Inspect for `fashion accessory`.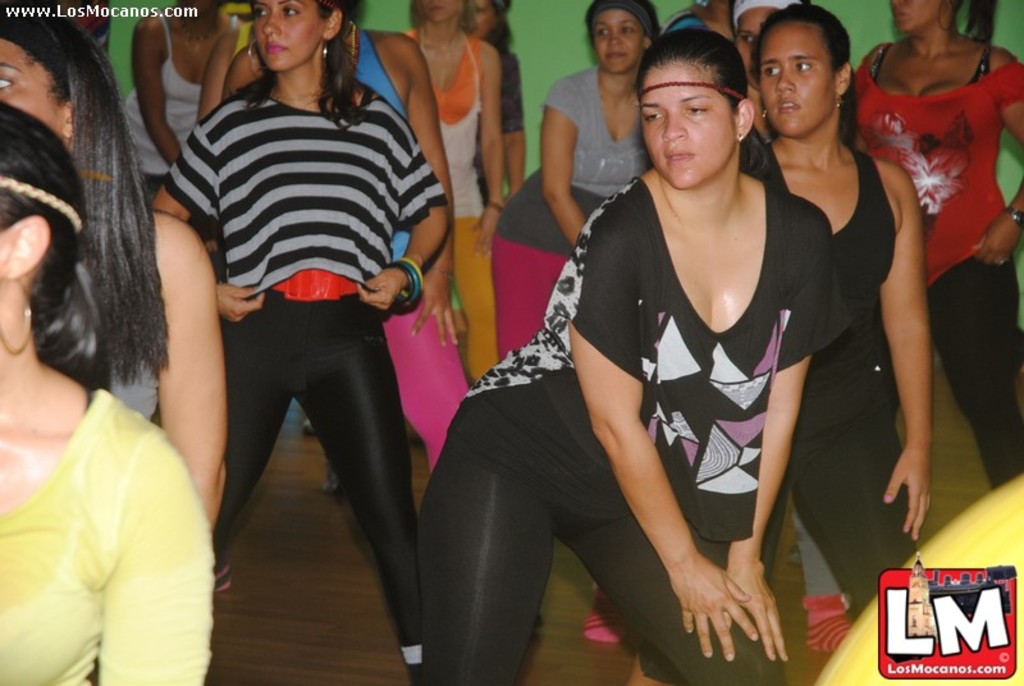
Inspection: 800, 596, 854, 650.
